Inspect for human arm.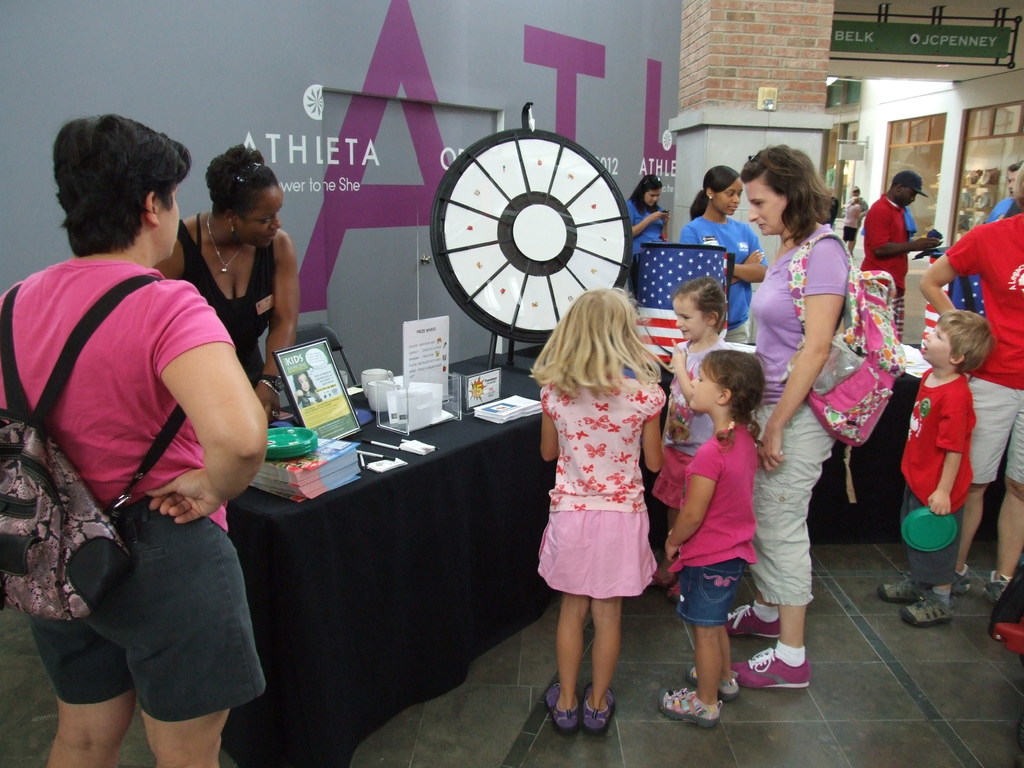
Inspection: select_region(865, 204, 942, 263).
